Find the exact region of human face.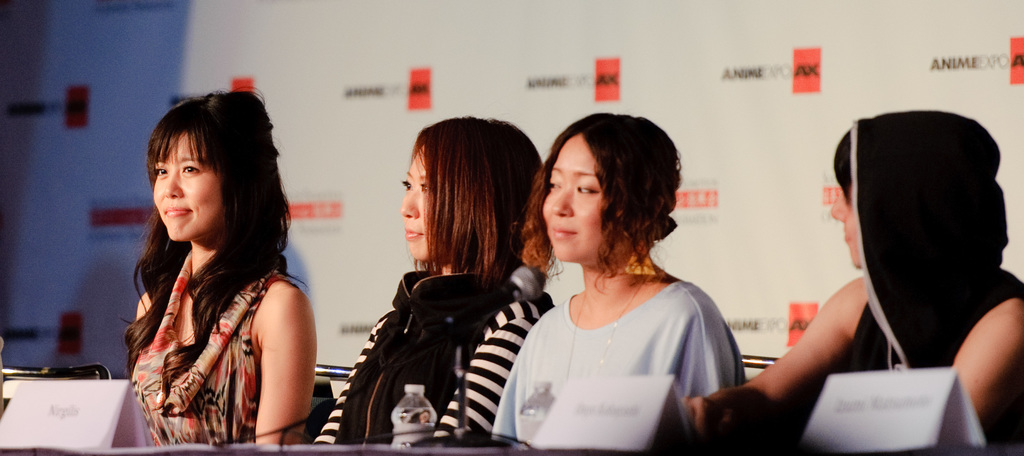
Exact region: 541, 137, 607, 265.
